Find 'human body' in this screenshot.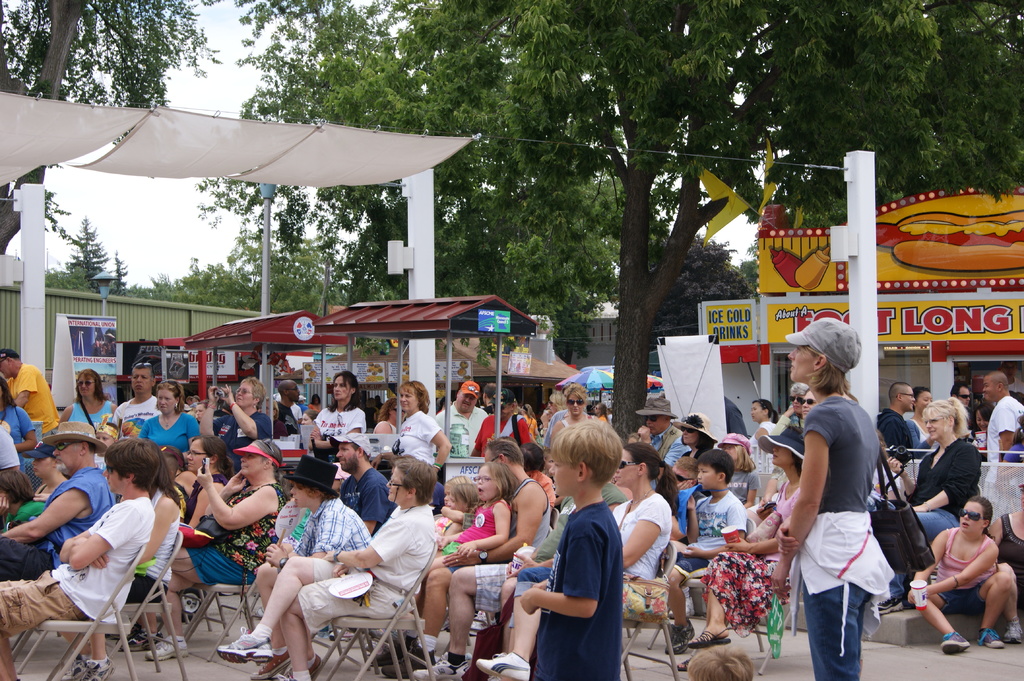
The bounding box for 'human body' is bbox=[782, 342, 909, 680].
